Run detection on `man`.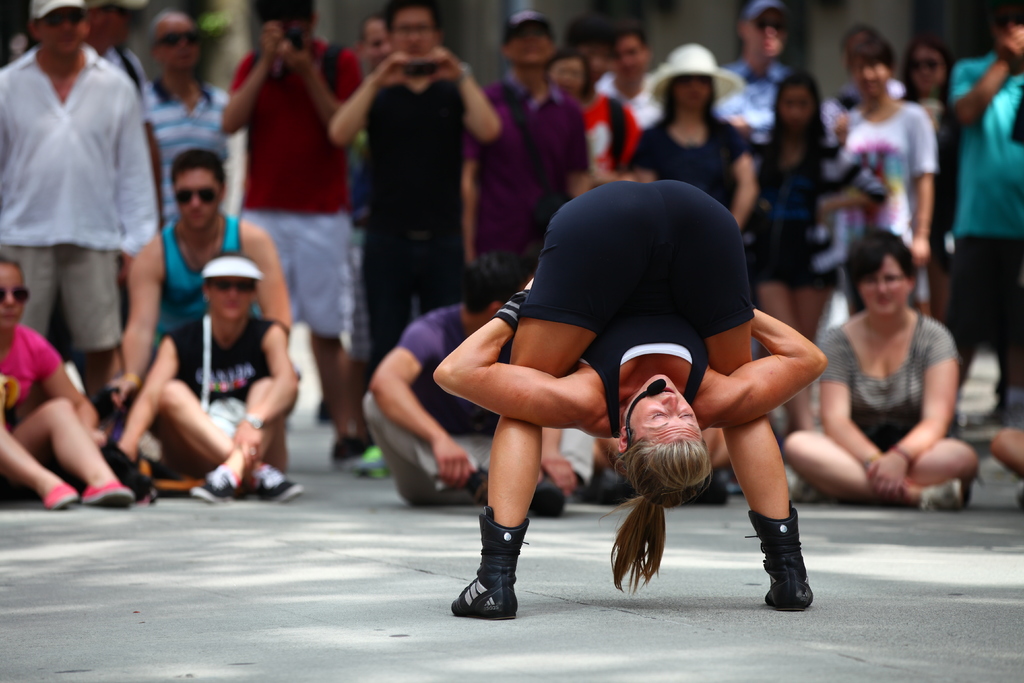
Result: [218, 0, 363, 456].
